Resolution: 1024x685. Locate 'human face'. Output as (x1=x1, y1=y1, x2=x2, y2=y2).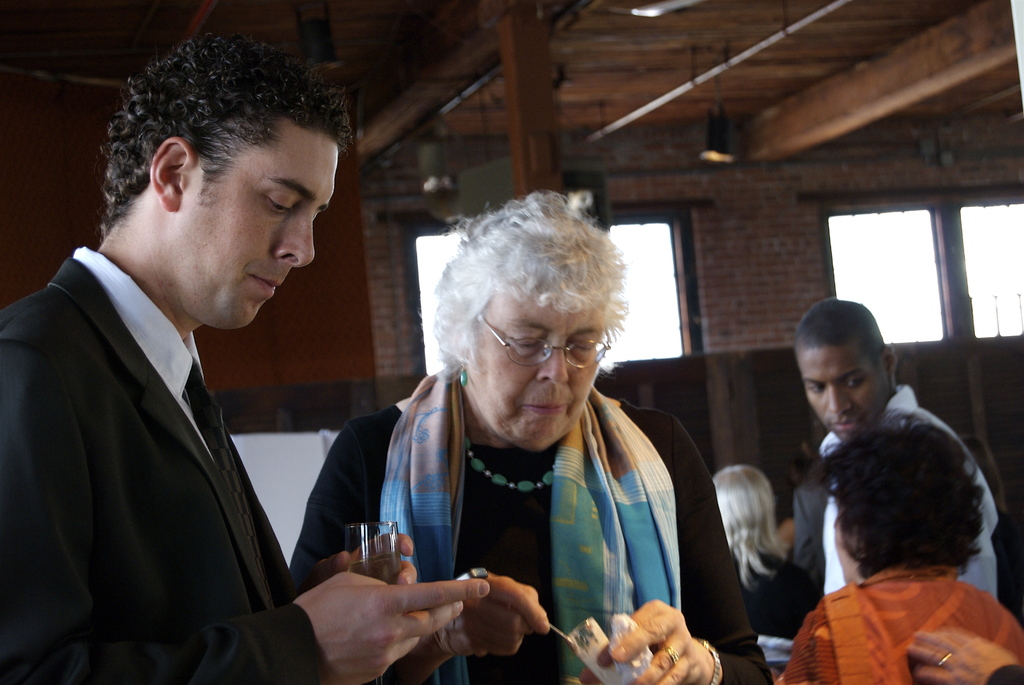
(x1=169, y1=121, x2=334, y2=330).
